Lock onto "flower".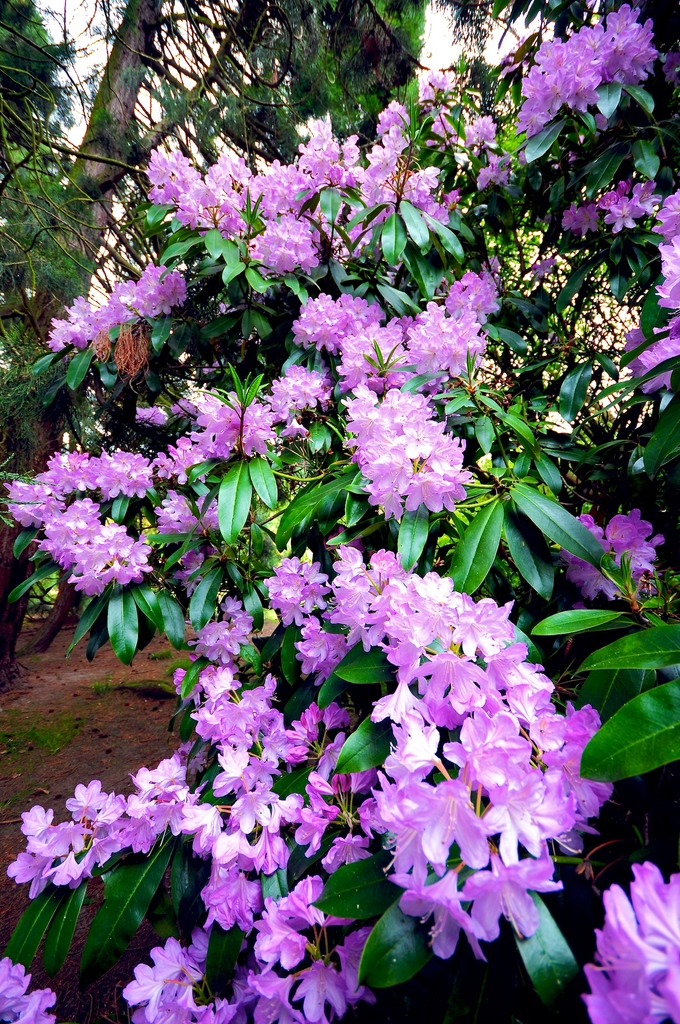
Locked: (526,255,562,274).
